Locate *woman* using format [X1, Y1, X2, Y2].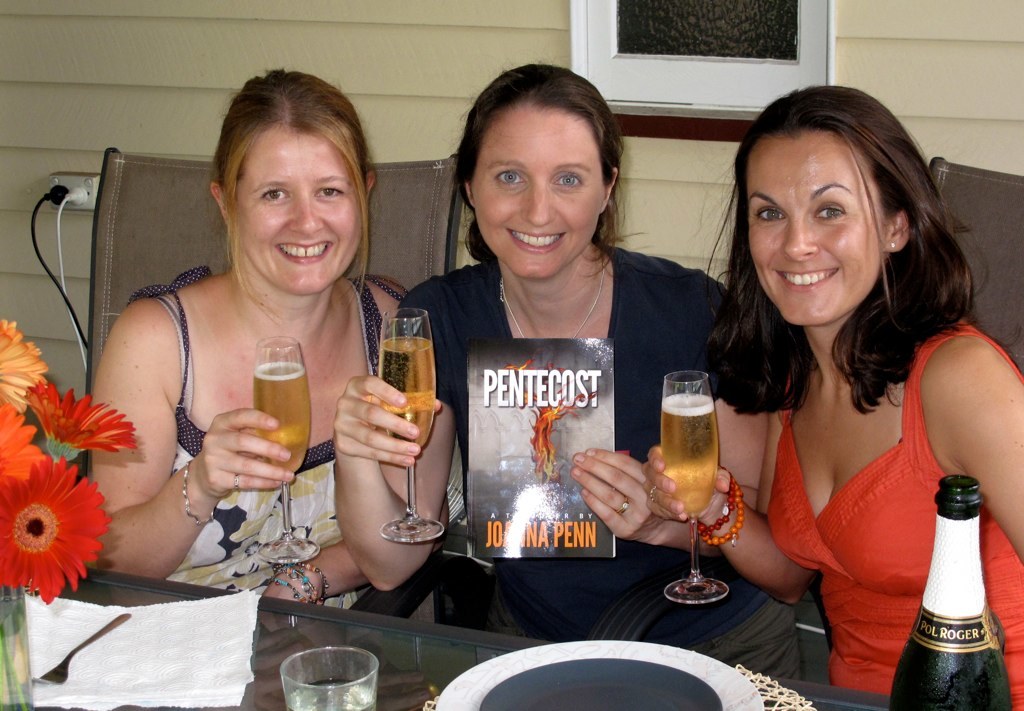
[331, 55, 805, 686].
